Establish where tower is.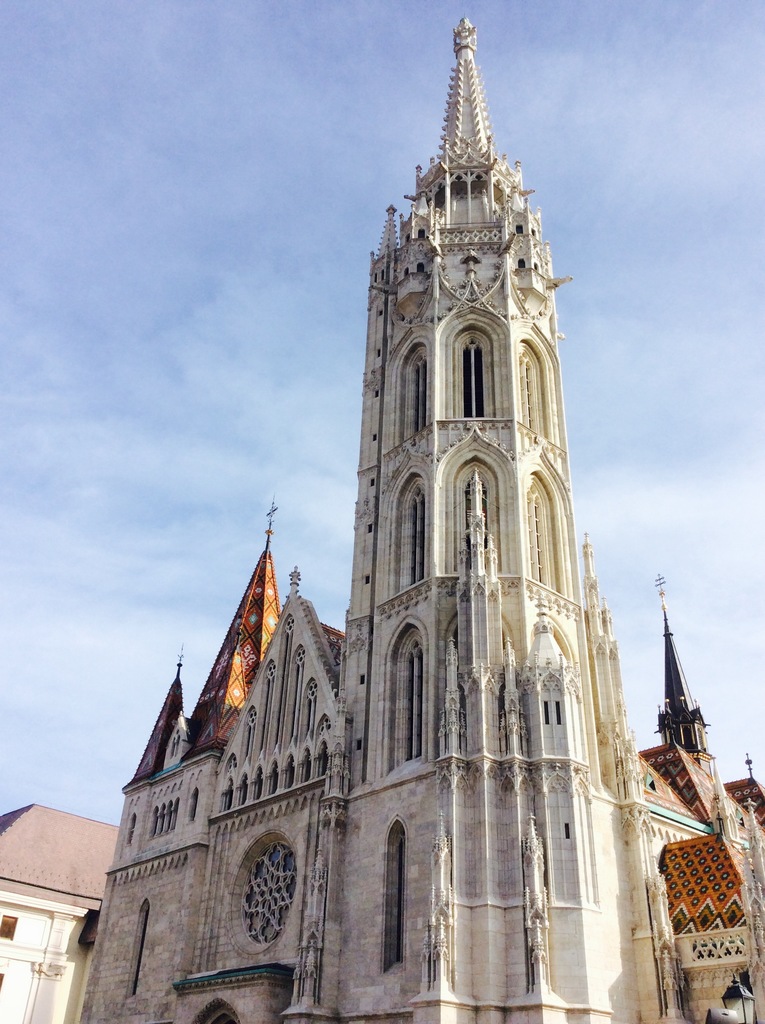
Established at locate(77, 14, 761, 1023).
